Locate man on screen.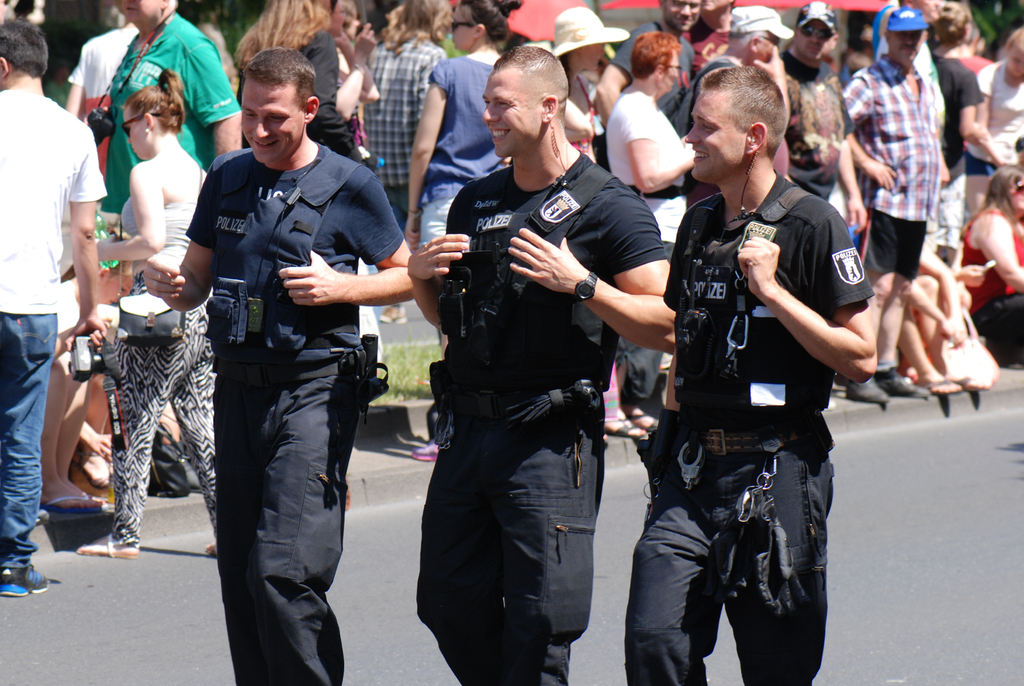
On screen at x1=102, y1=0, x2=266, y2=494.
